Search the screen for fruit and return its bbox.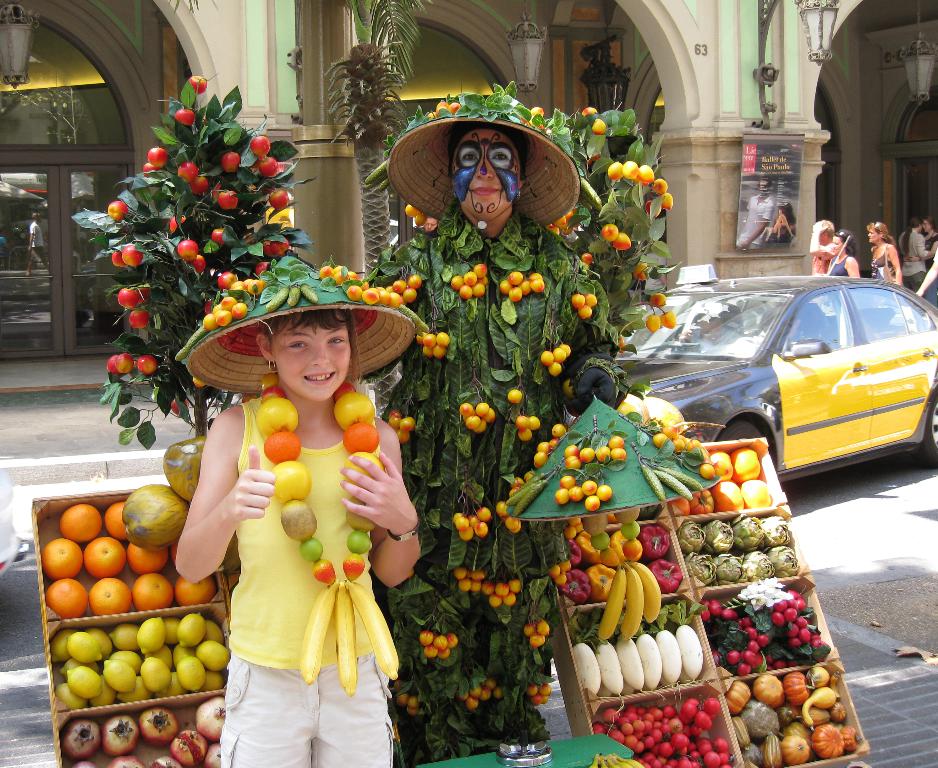
Found: 139/161/161/173.
